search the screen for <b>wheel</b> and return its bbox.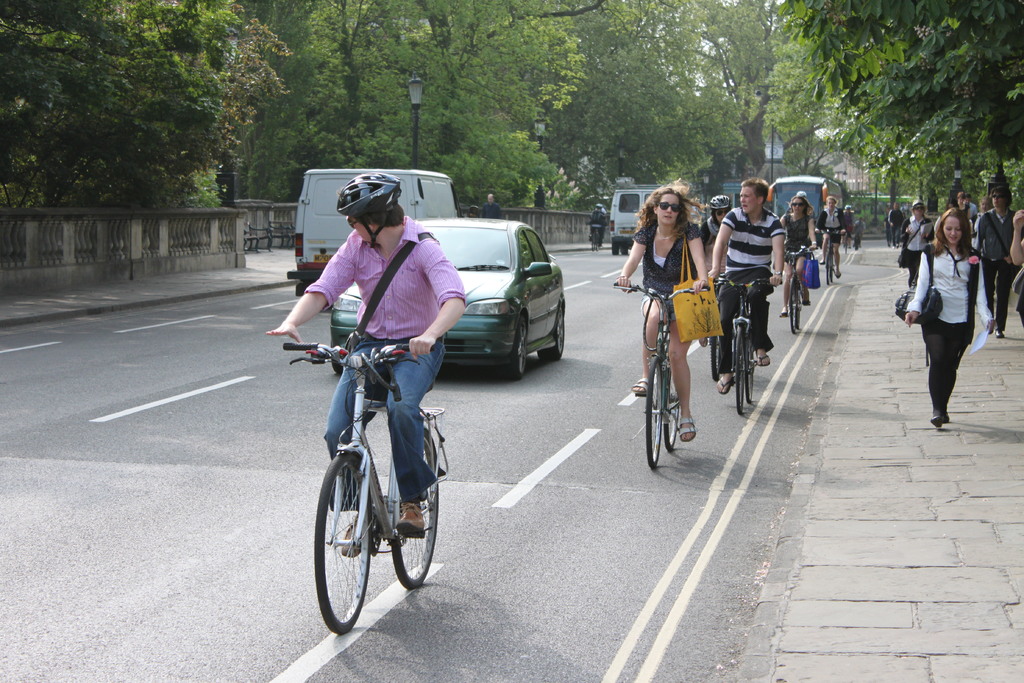
Found: [728, 331, 749, 418].
